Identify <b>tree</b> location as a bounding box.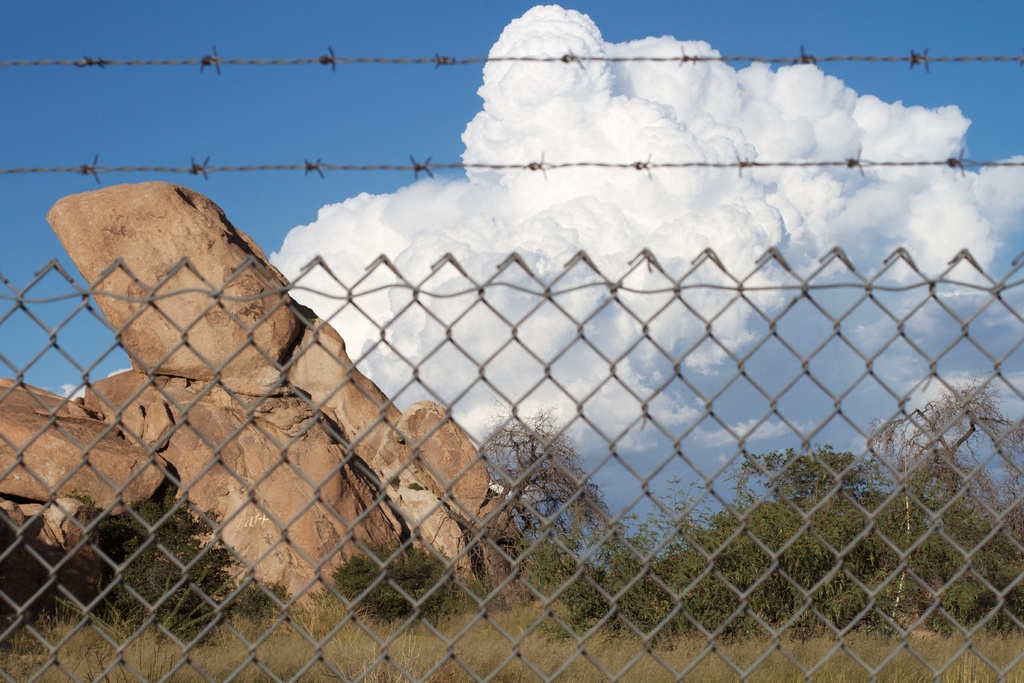
bbox=[478, 402, 611, 574].
